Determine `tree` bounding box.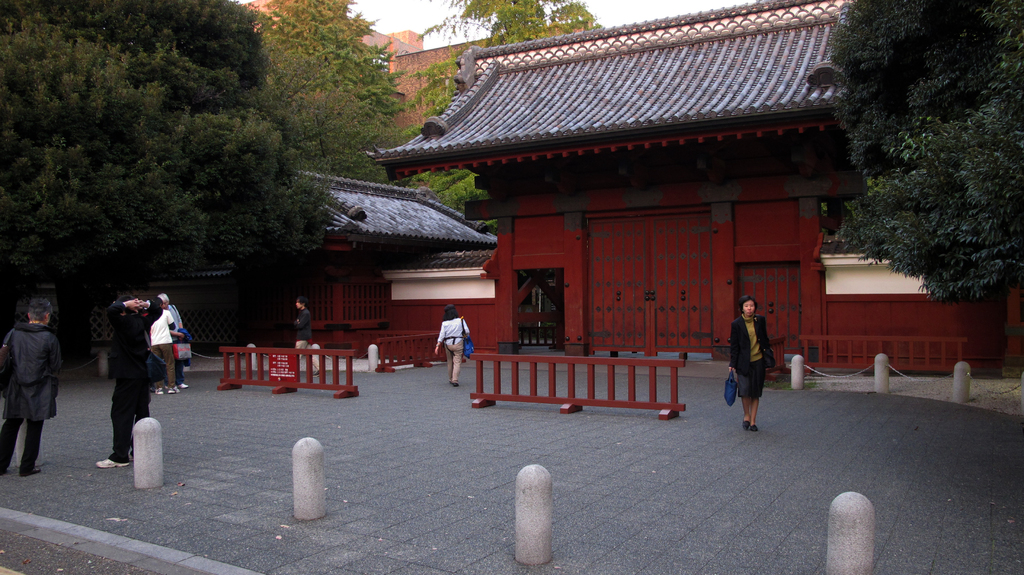
Determined: region(830, 0, 1009, 339).
